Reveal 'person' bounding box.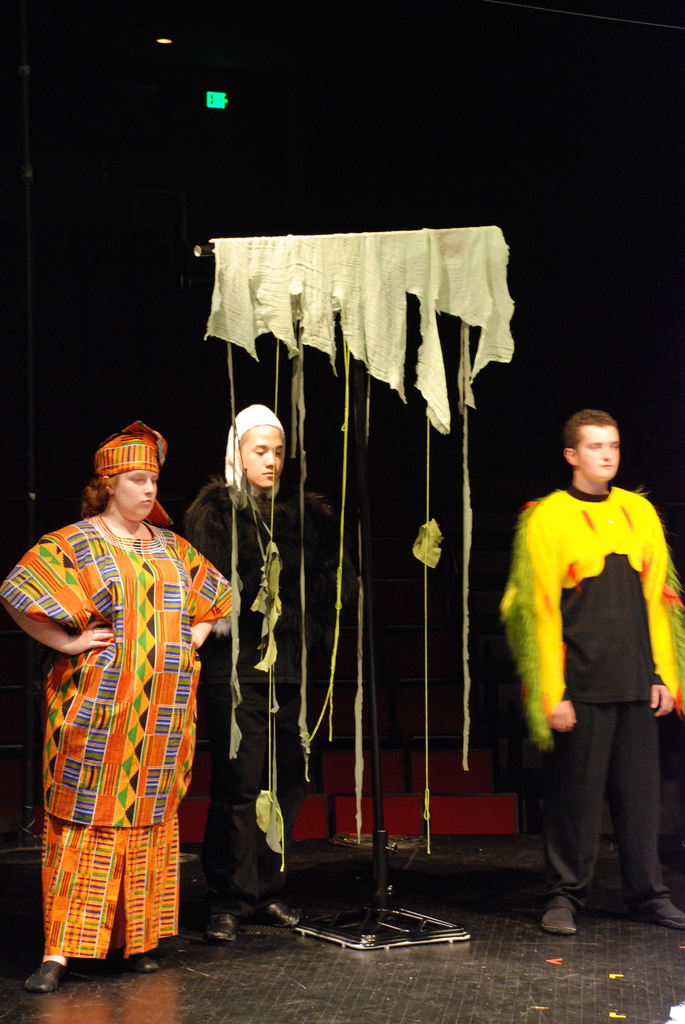
Revealed: box=[503, 412, 684, 945].
